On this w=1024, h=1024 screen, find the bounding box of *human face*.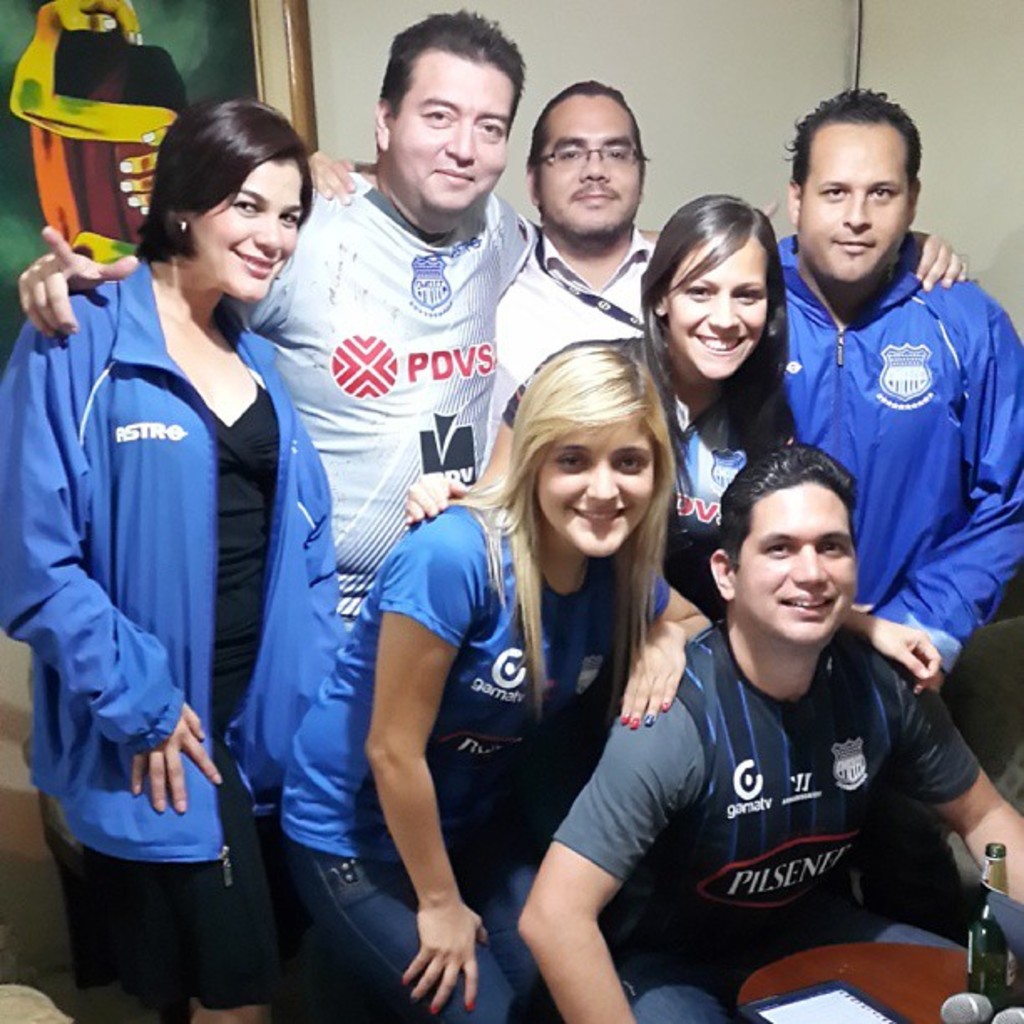
Bounding box: {"x1": 192, "y1": 156, "x2": 311, "y2": 306}.
